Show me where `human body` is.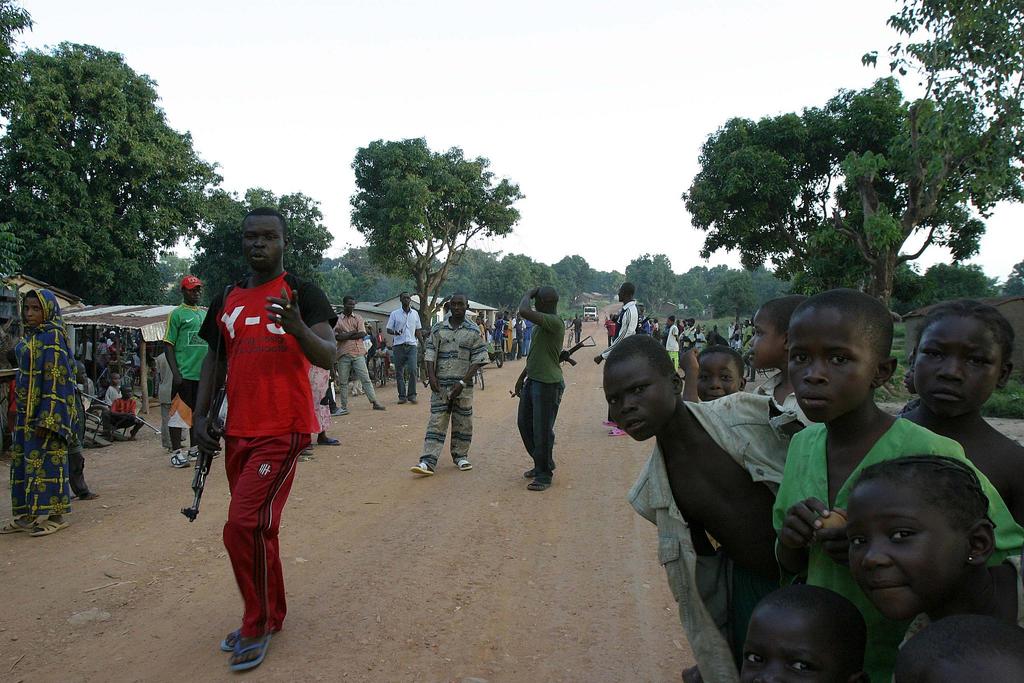
`human body` is at x1=746 y1=292 x2=806 y2=415.
